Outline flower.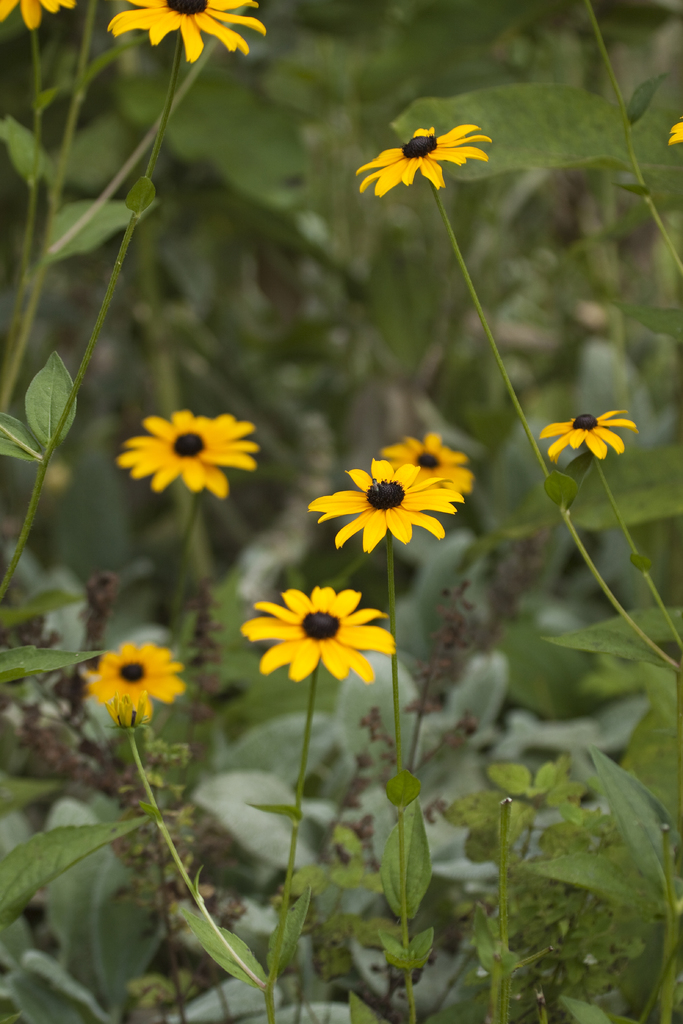
Outline: 352/122/494/202.
